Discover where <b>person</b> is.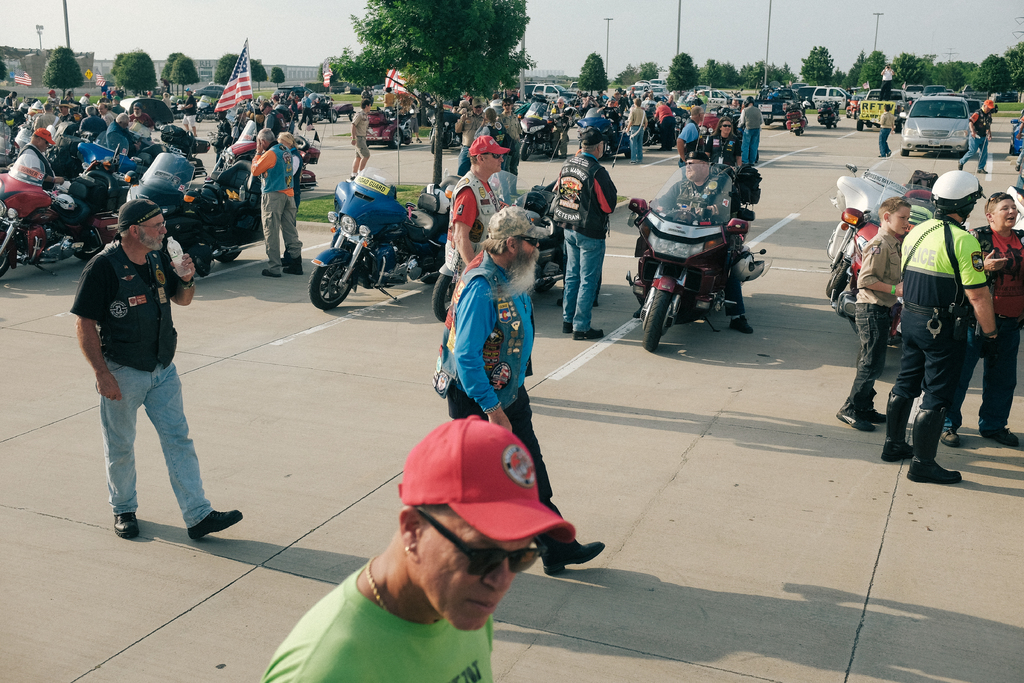
Discovered at {"x1": 246, "y1": 129, "x2": 307, "y2": 281}.
